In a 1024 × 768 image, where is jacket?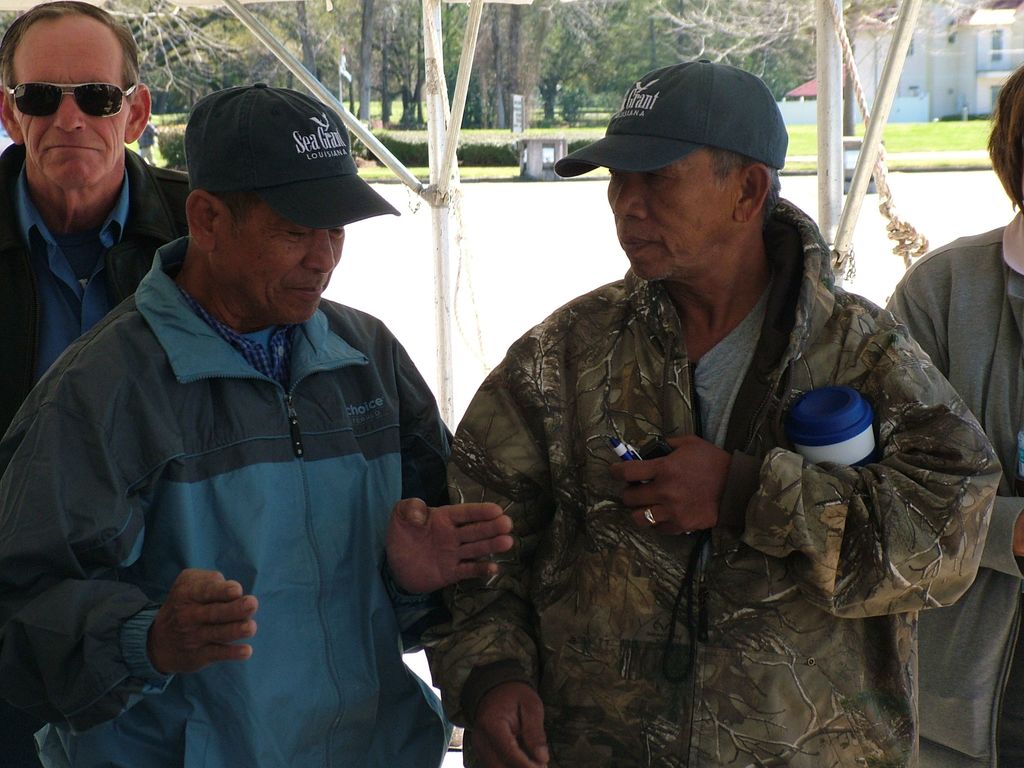
box(419, 196, 1004, 765).
